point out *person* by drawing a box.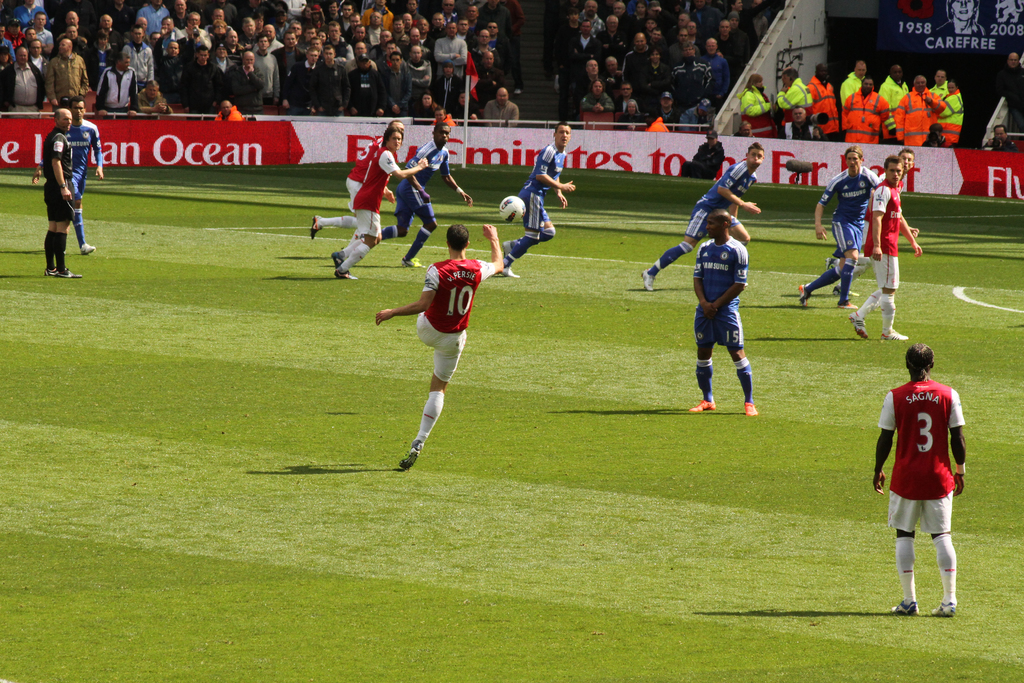
pyautogui.locateOnScreen(311, 120, 435, 295).
